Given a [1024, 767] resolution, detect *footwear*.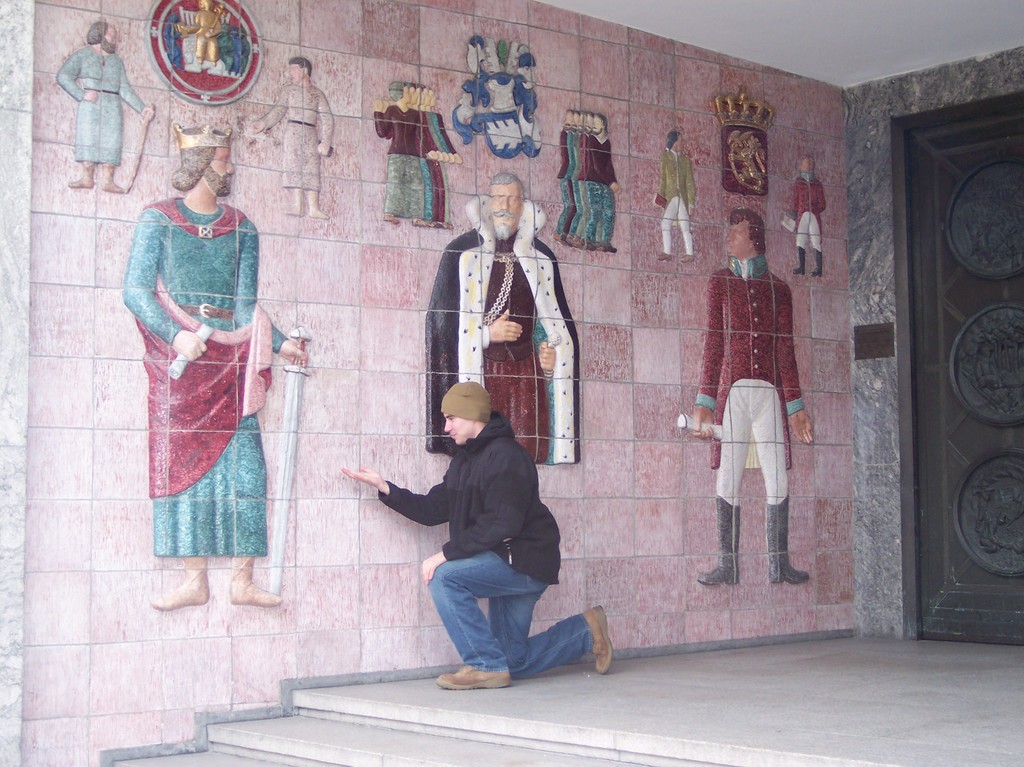
[left=572, top=606, right=616, bottom=672].
